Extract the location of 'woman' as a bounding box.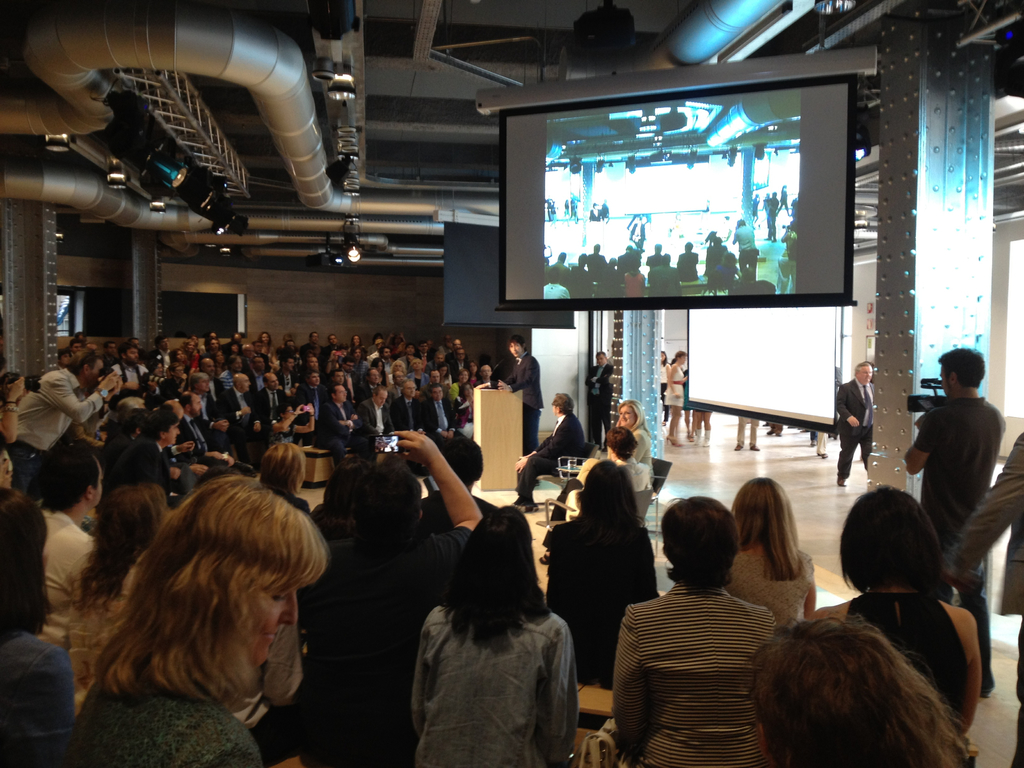
660, 349, 669, 413.
